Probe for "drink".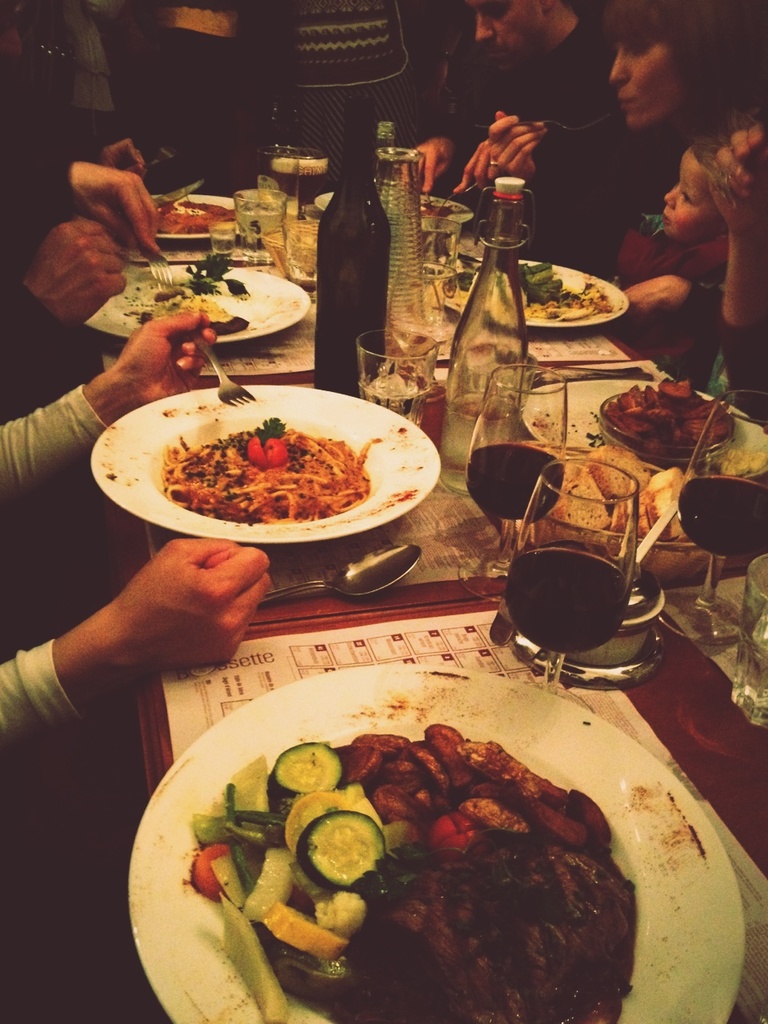
Probe result: [x1=358, y1=368, x2=438, y2=422].
